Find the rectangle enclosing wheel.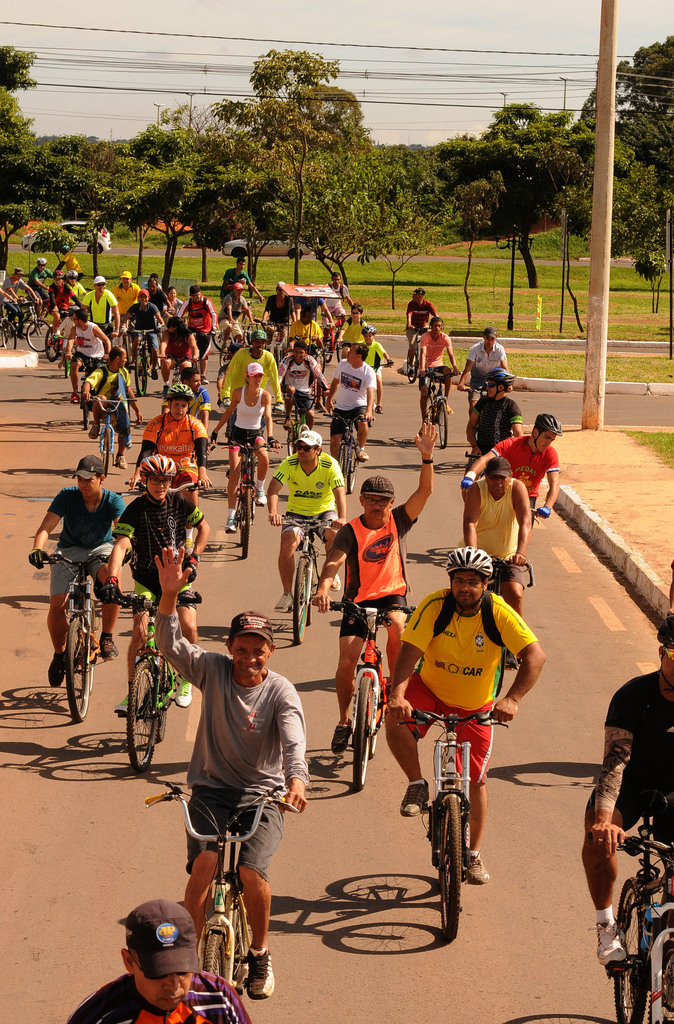
<bbox>194, 895, 243, 1000</bbox>.
